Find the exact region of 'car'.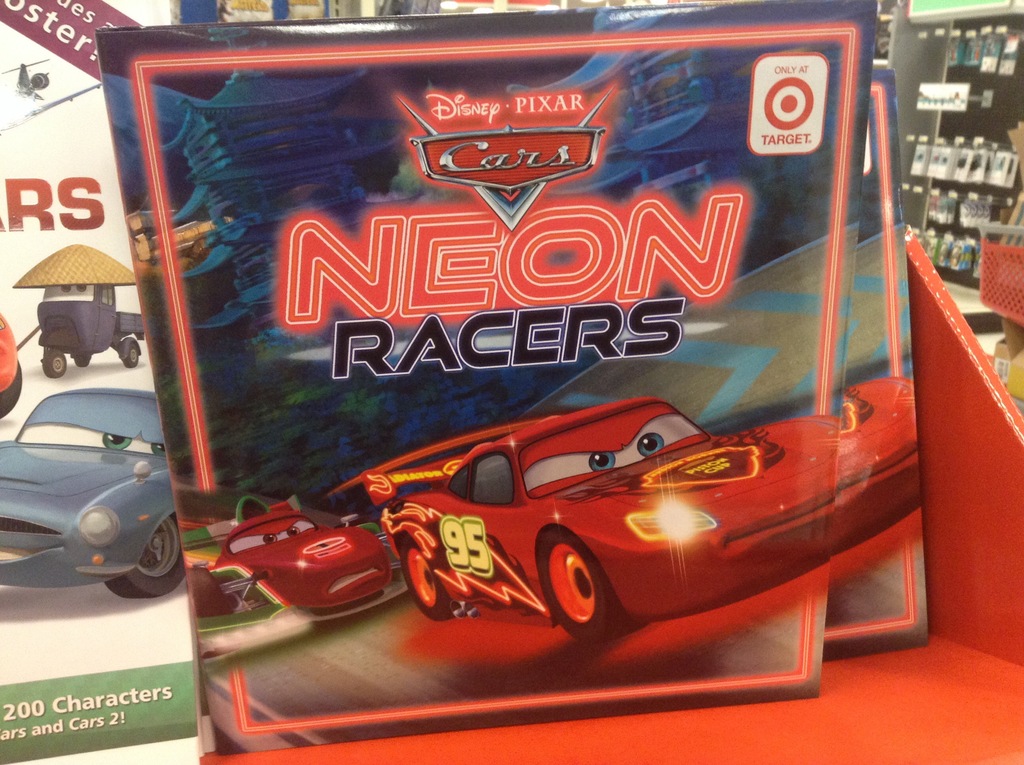
Exact region: l=330, t=394, r=842, b=647.
